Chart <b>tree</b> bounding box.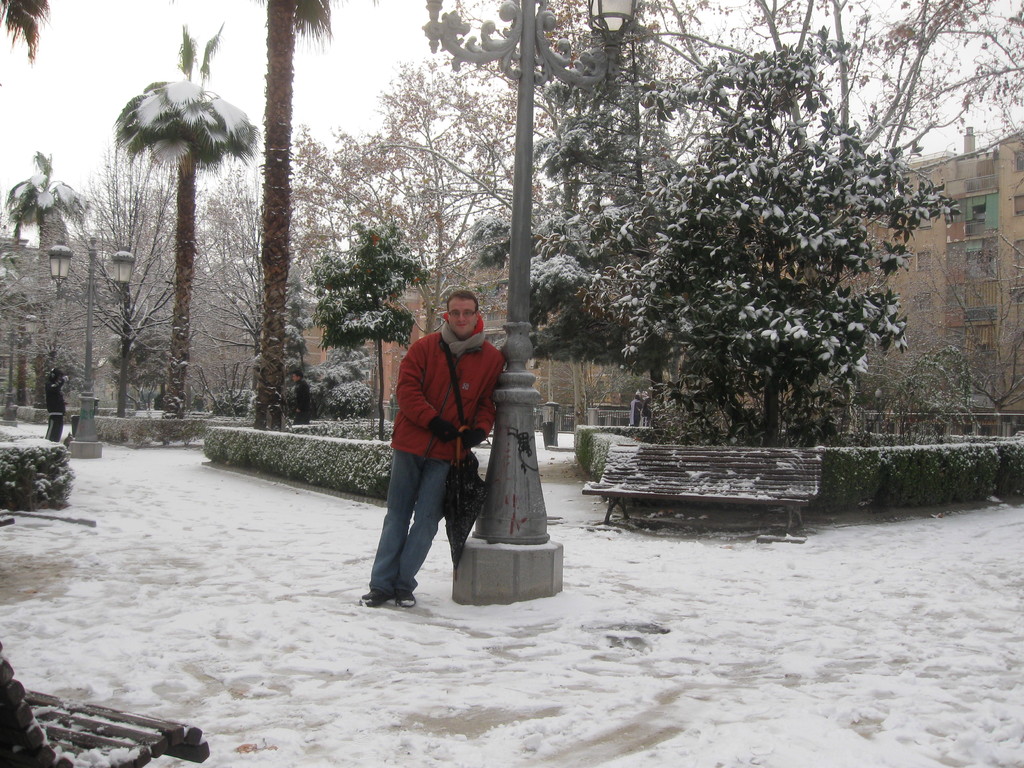
Charted: region(451, 13, 769, 419).
